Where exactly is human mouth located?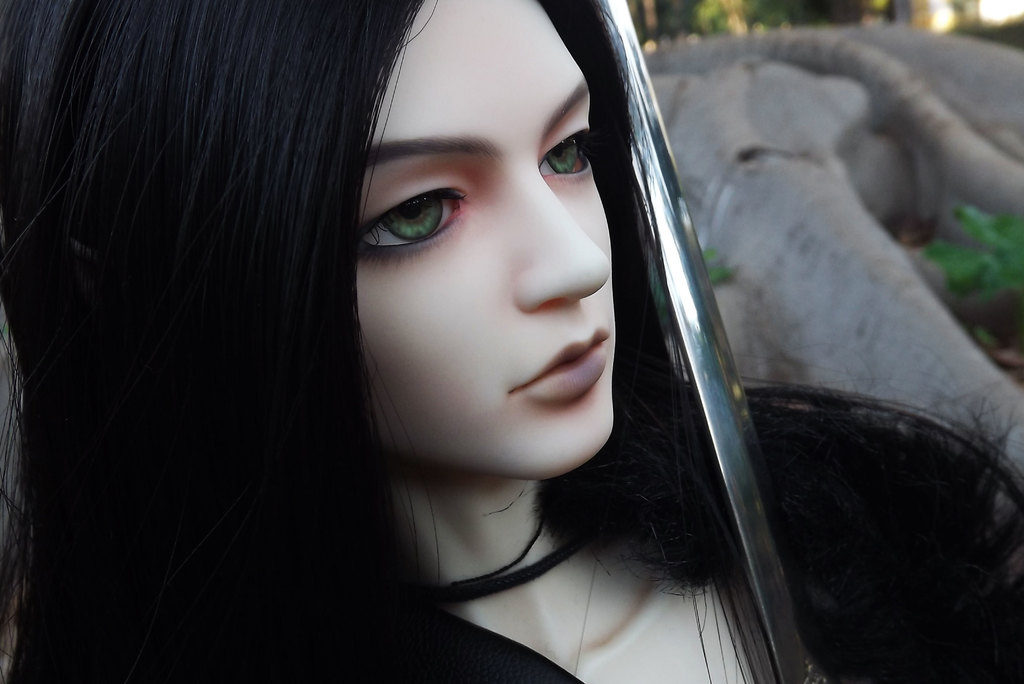
Its bounding box is box=[507, 345, 614, 422].
